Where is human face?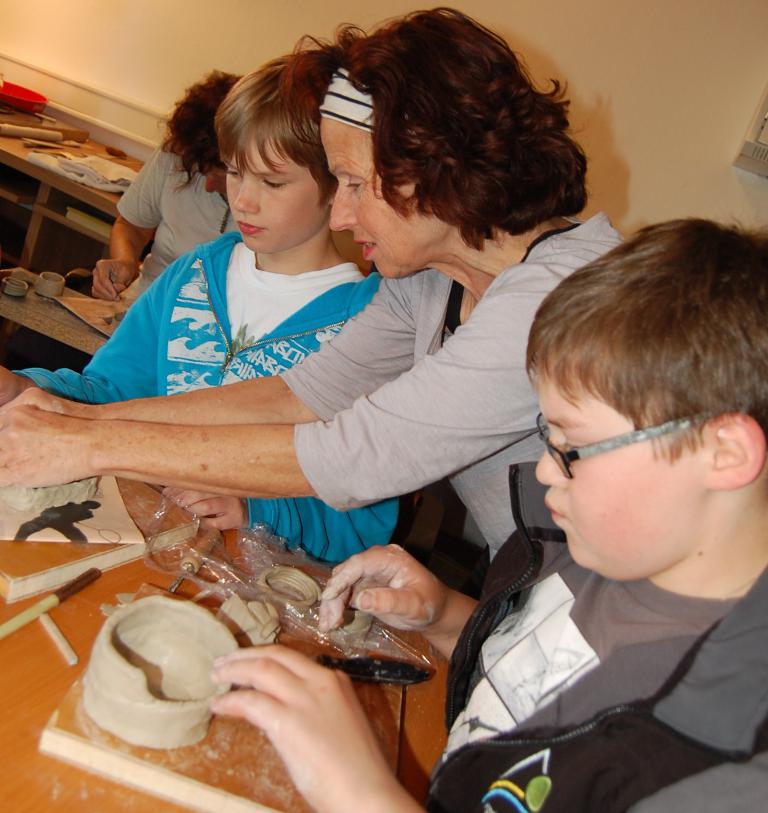
select_region(319, 116, 450, 279).
